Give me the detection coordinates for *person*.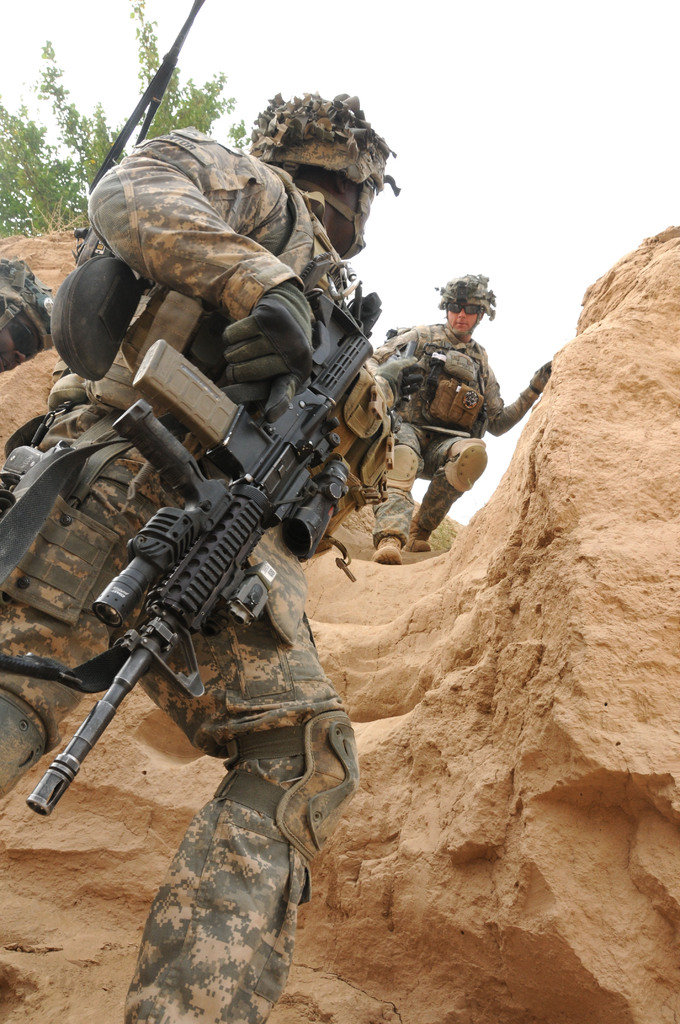
0:89:400:1023.
